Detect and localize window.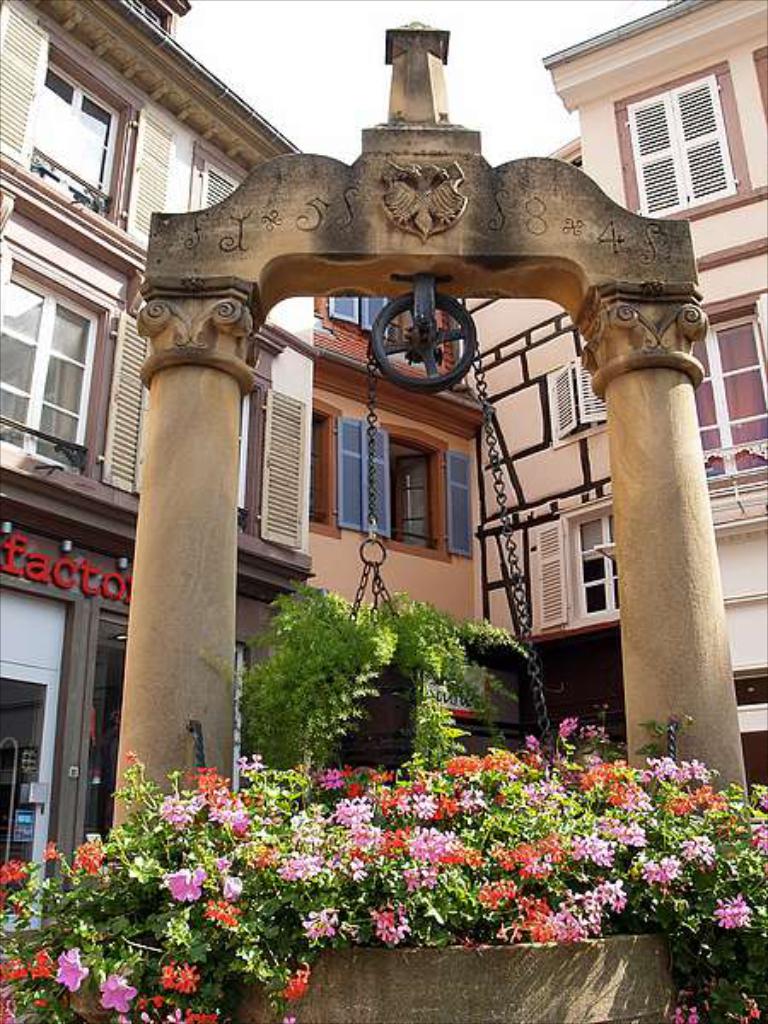
Localized at pyautogui.locateOnScreen(551, 367, 601, 452).
